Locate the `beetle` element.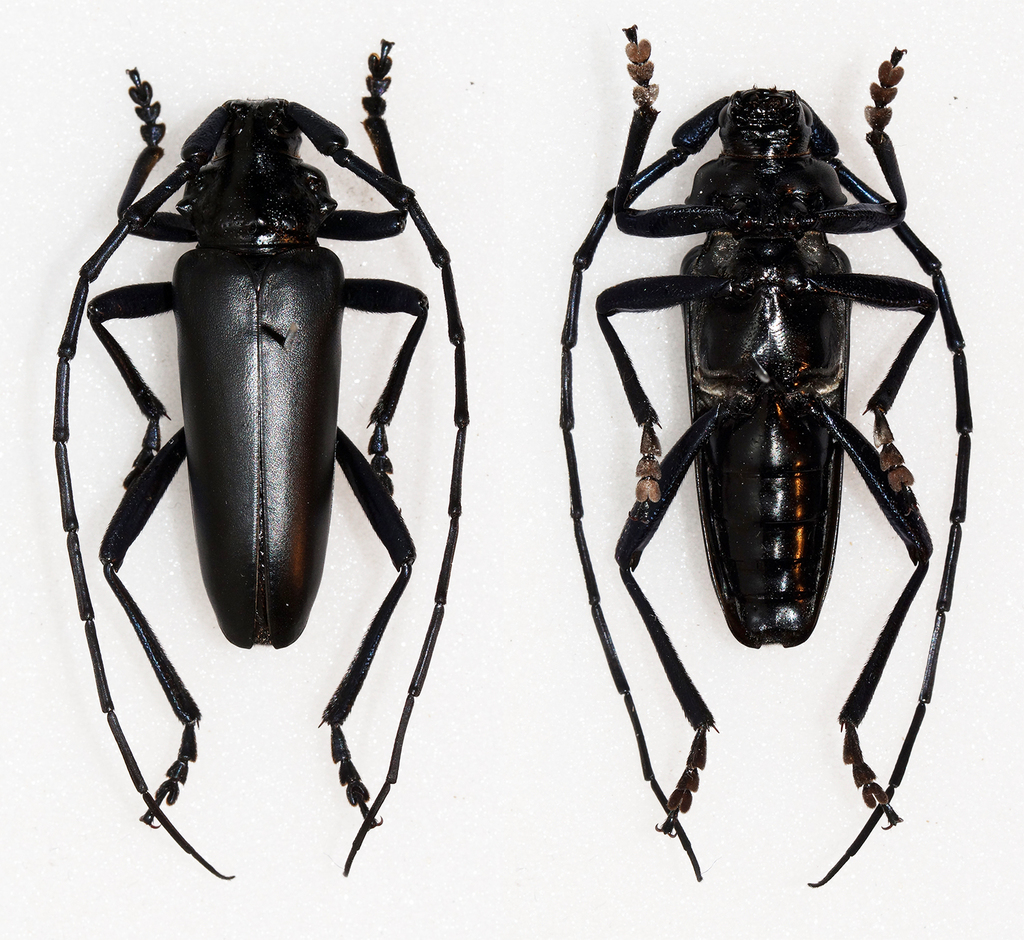
Element bbox: 550:17:984:899.
